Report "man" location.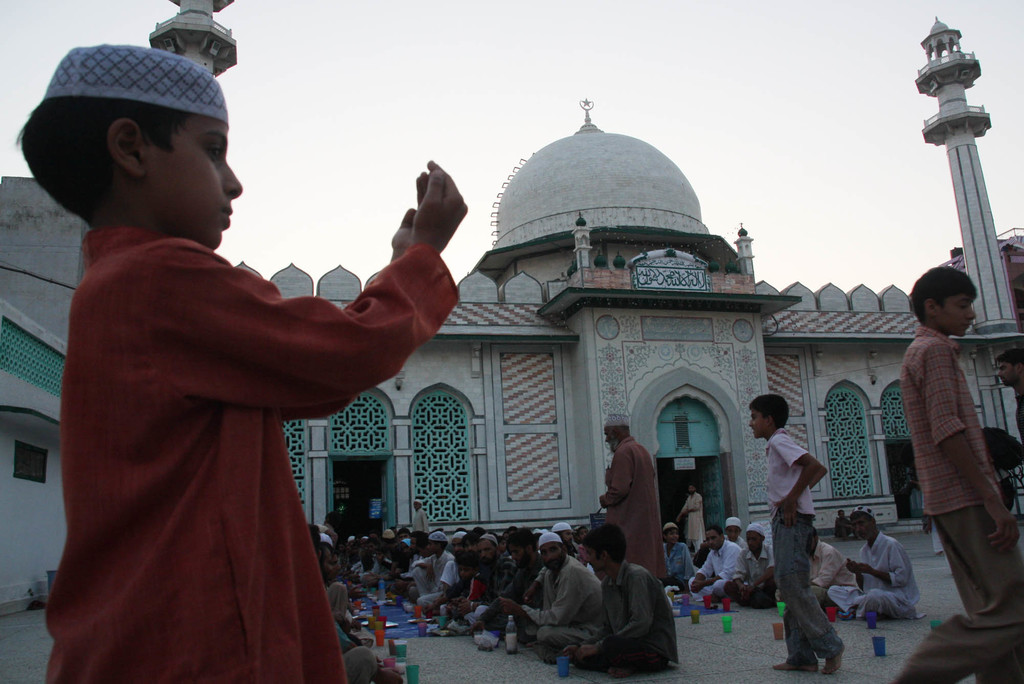
Report: rect(499, 531, 603, 649).
